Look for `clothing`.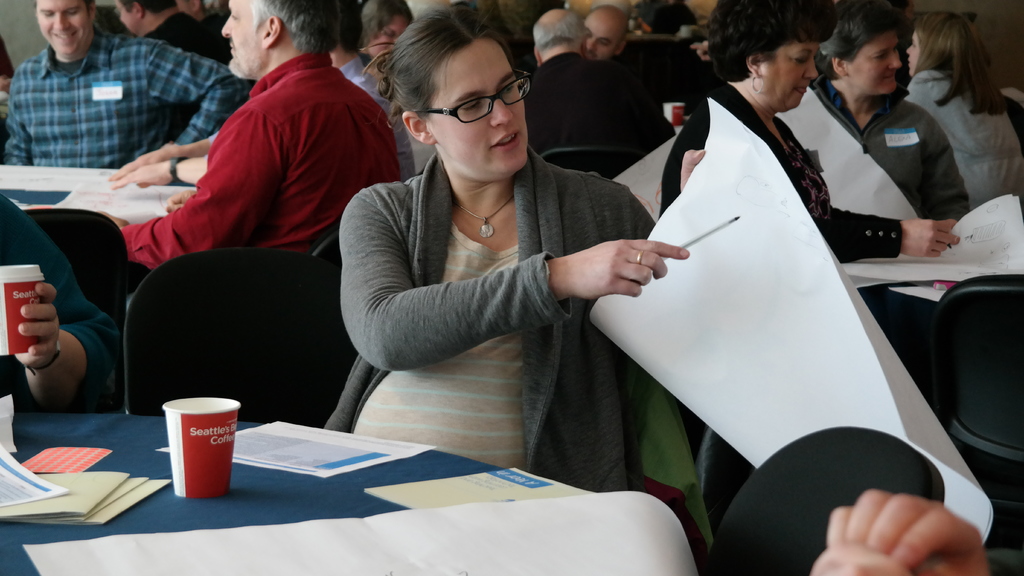
Found: pyautogui.locateOnScreen(147, 10, 230, 141).
